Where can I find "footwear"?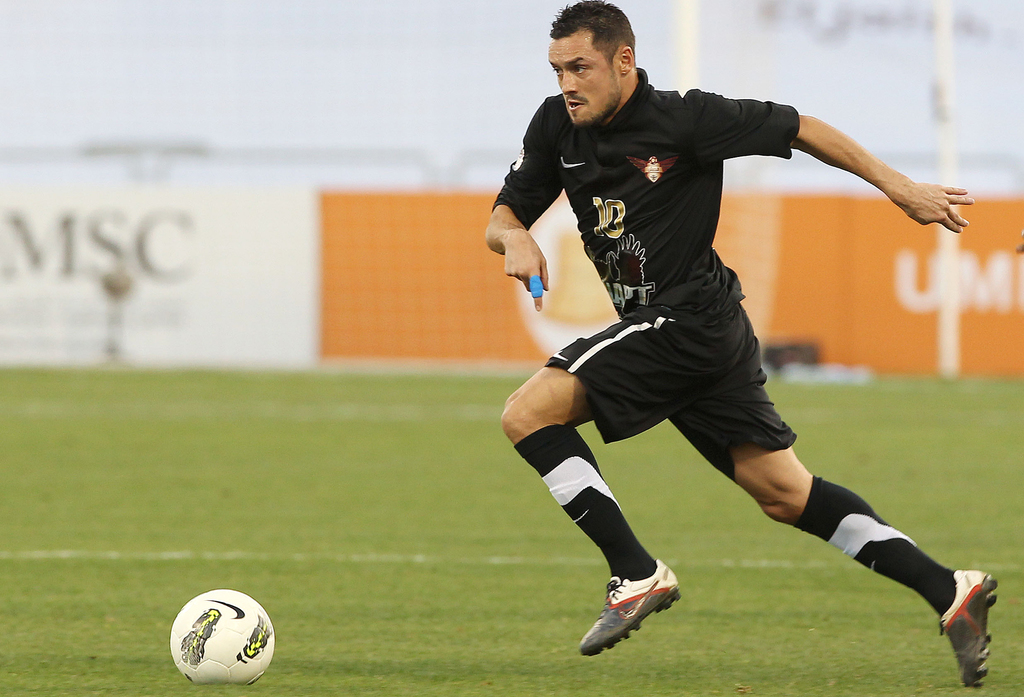
You can find it at (left=940, top=568, right=1001, bottom=689).
